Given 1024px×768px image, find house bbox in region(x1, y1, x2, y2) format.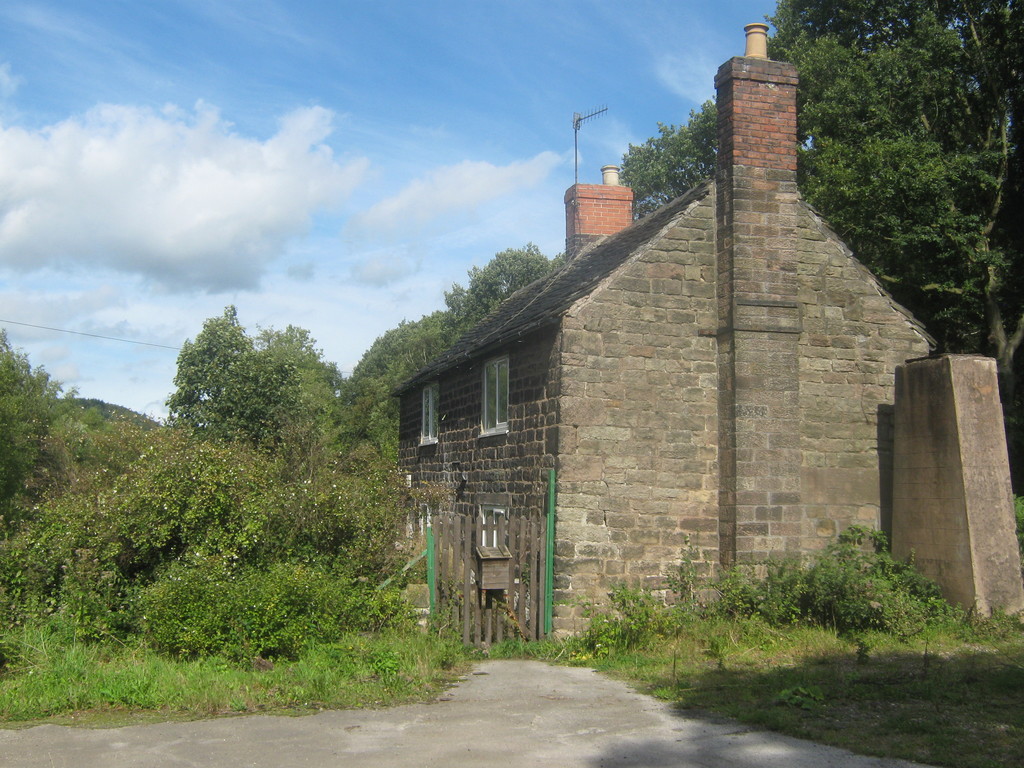
region(392, 22, 938, 650).
